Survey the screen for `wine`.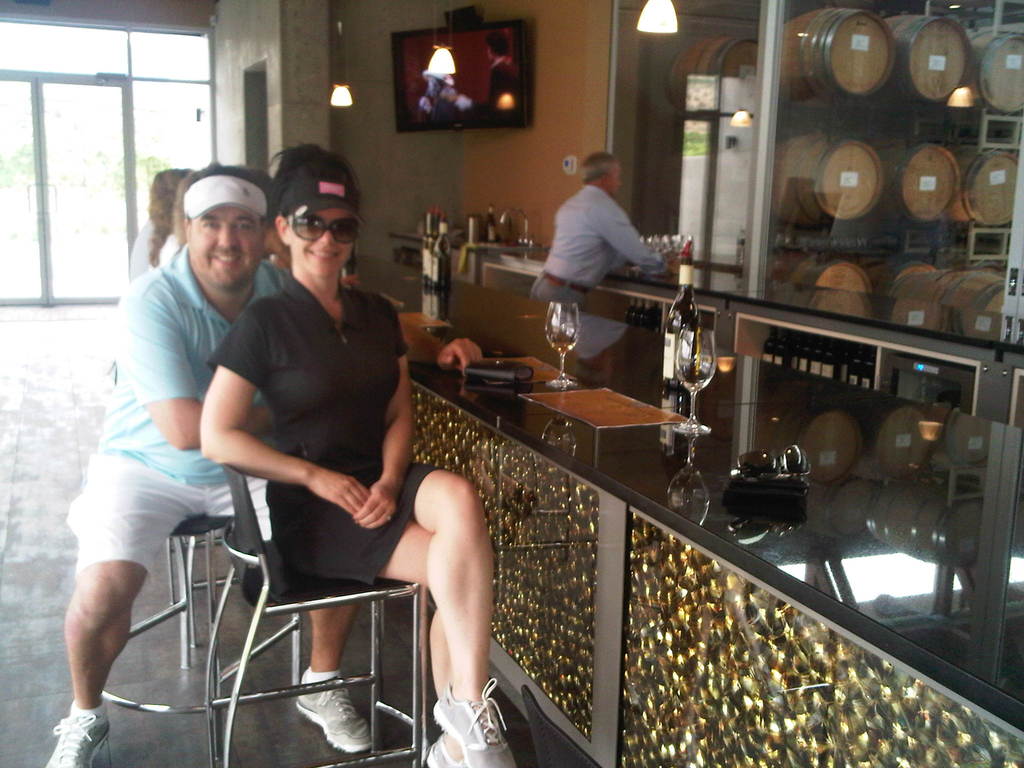
Survey found: 423 210 435 289.
